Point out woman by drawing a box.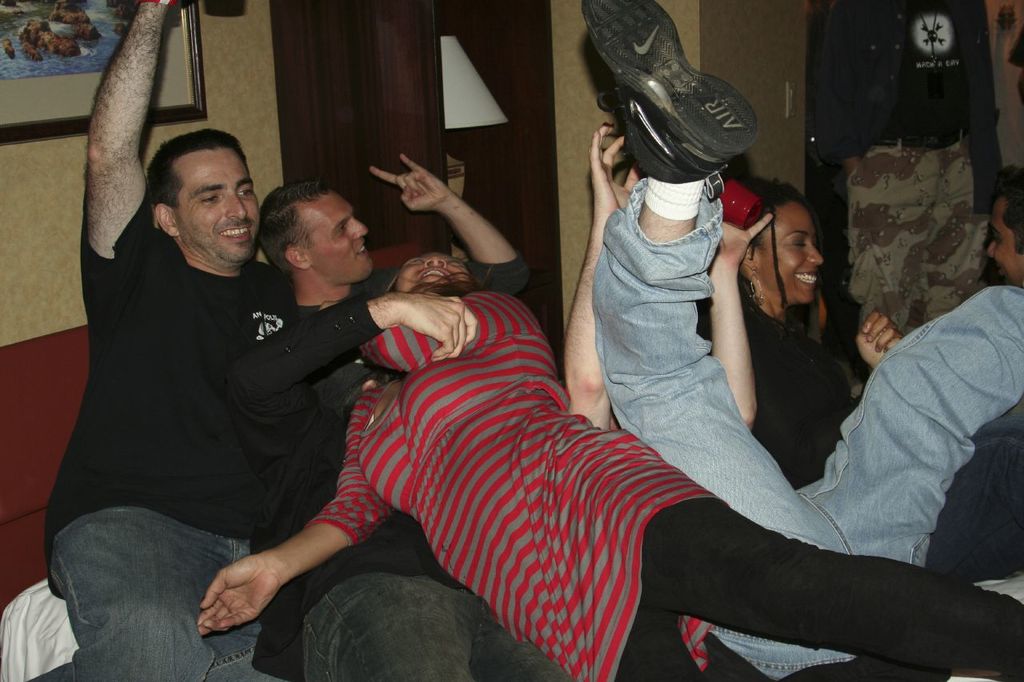
(left=194, top=255, right=1023, bottom=681).
